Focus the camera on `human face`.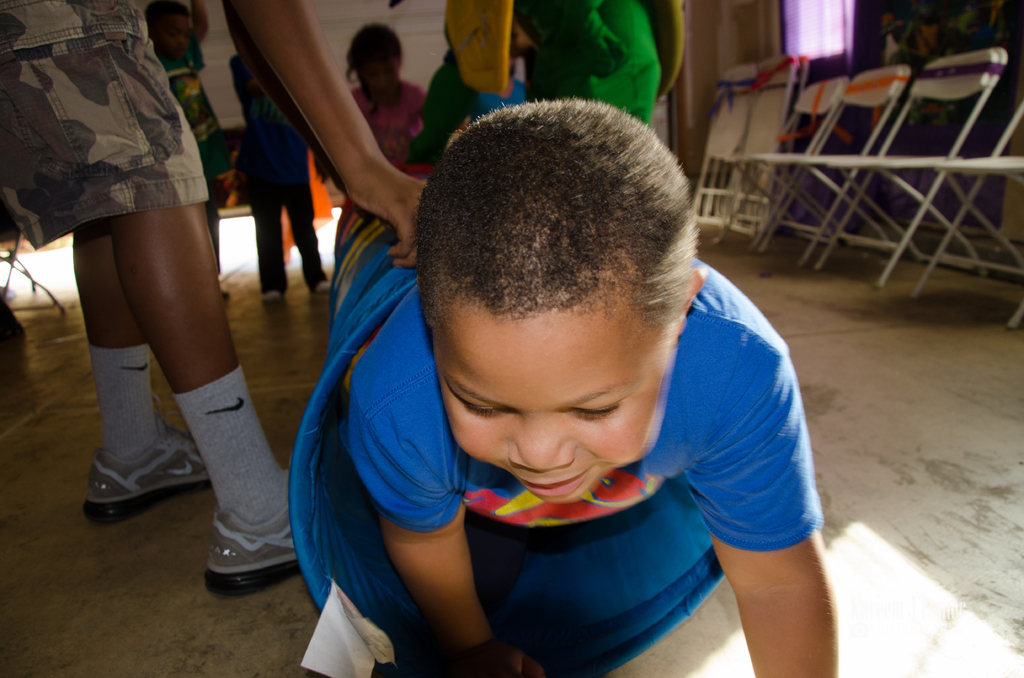
Focus region: (left=433, top=311, right=680, bottom=503).
